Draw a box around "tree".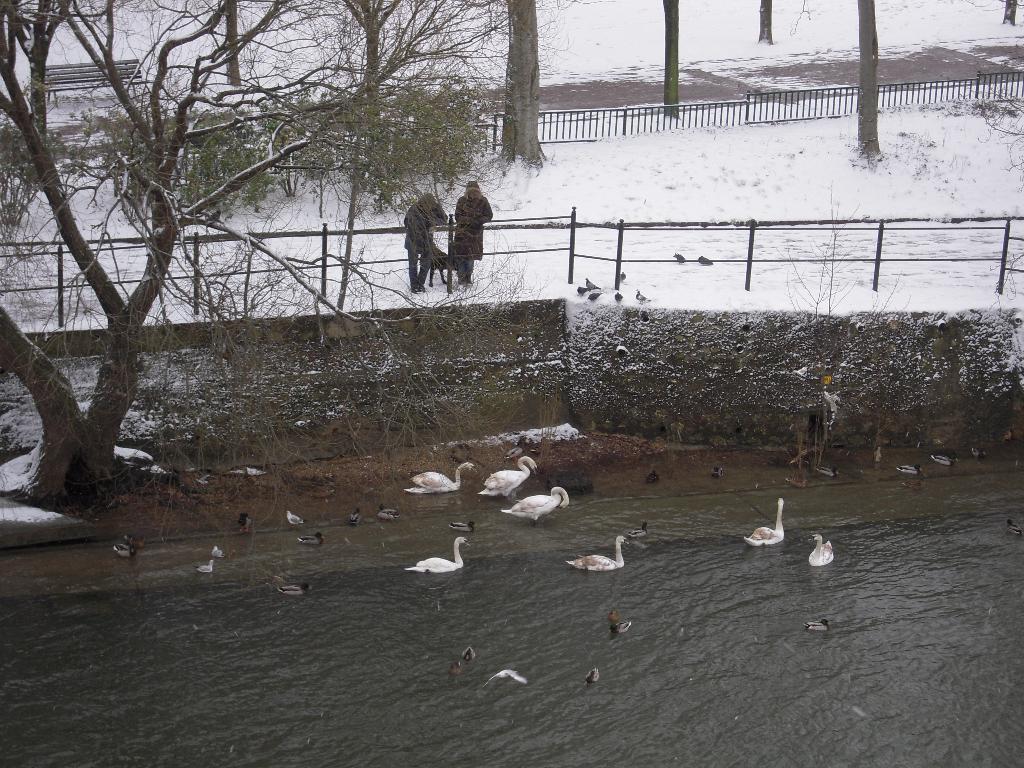
left=654, top=0, right=684, bottom=120.
